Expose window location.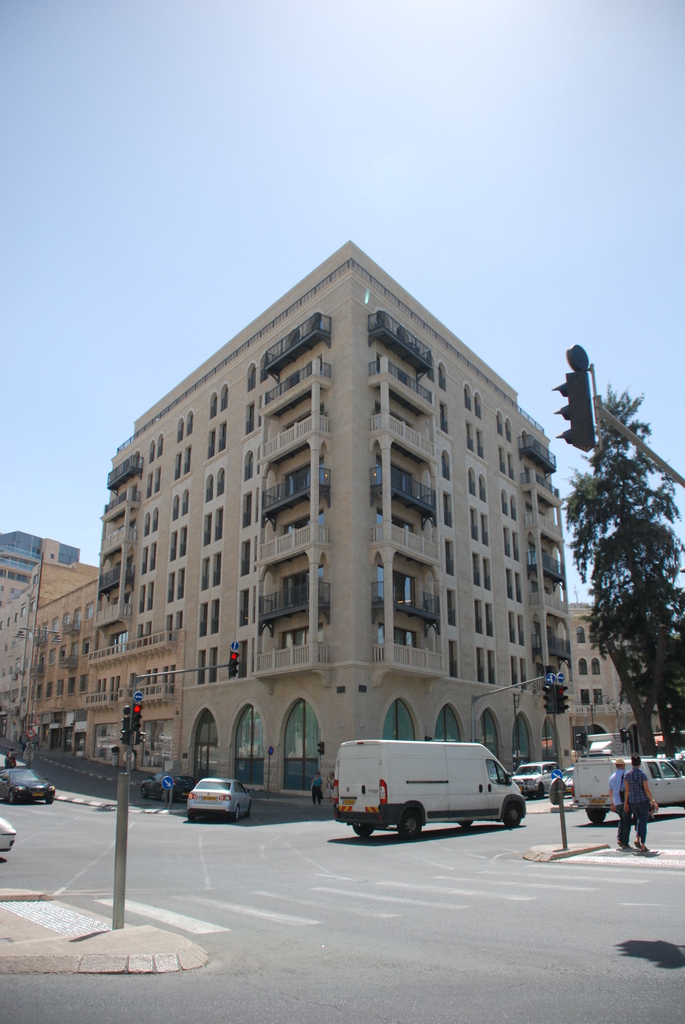
Exposed at [10,584,22,593].
